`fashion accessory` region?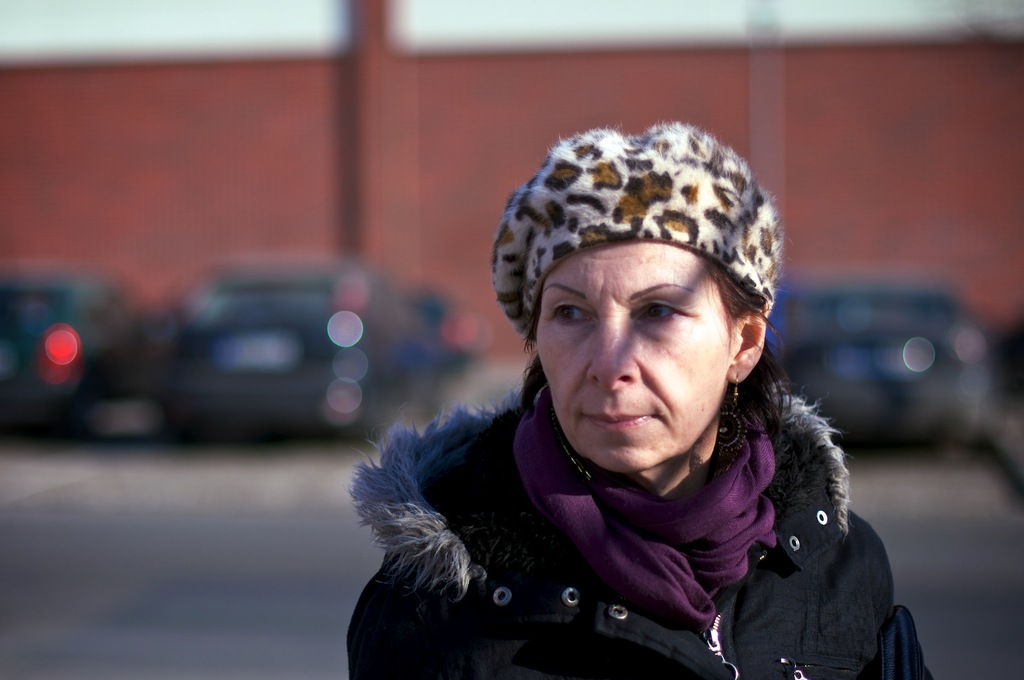
<box>509,380,779,632</box>
